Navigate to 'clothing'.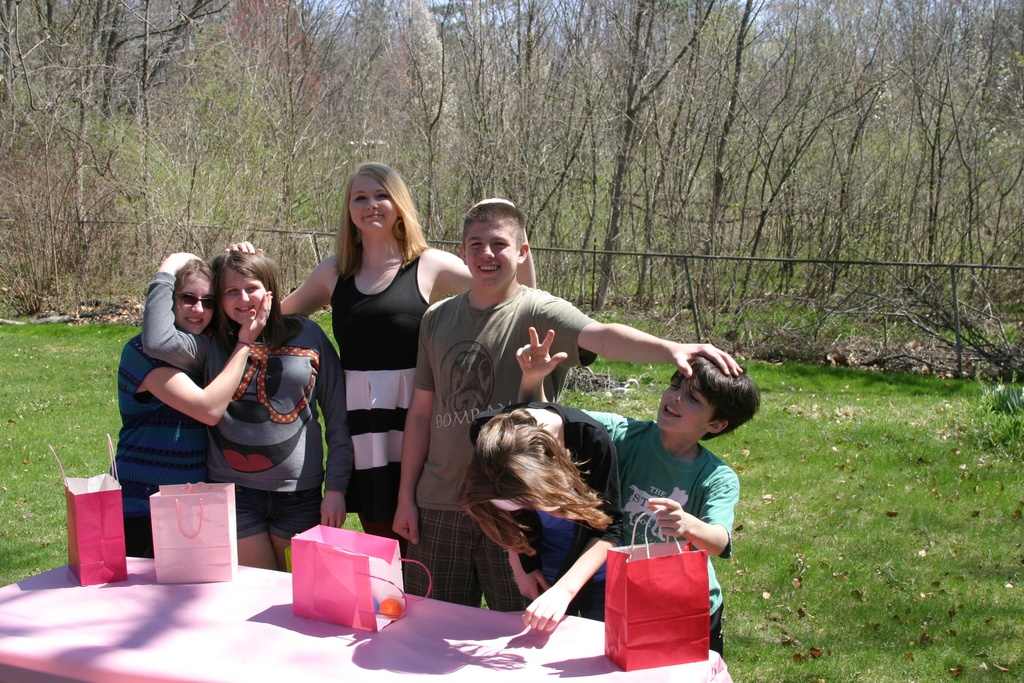
Navigation target: bbox=(327, 249, 431, 531).
